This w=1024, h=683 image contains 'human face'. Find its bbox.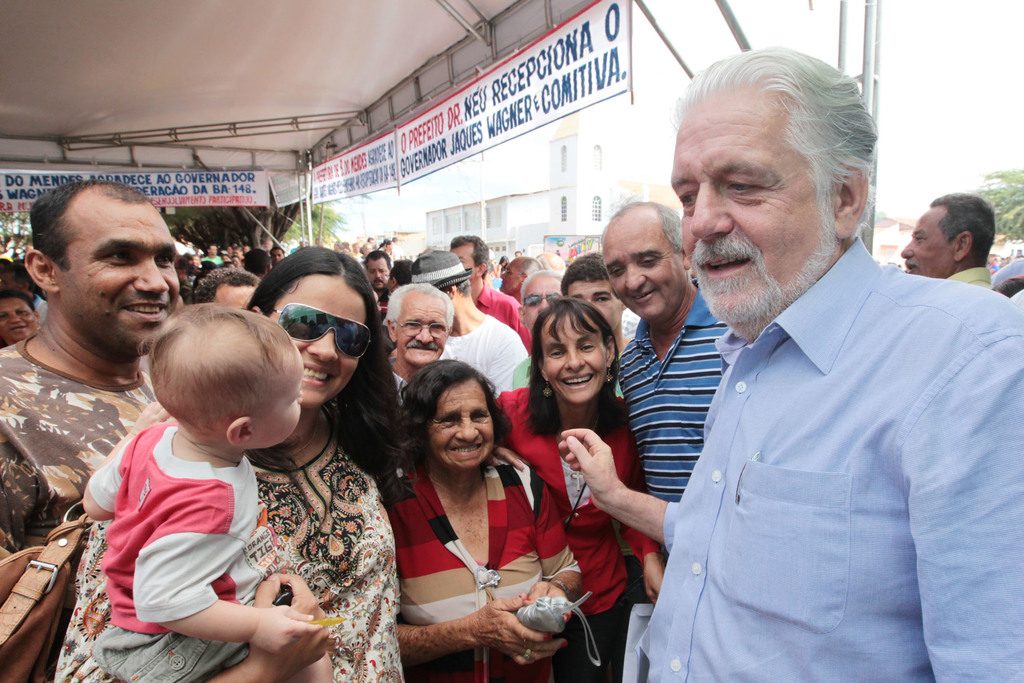
(568,283,624,327).
